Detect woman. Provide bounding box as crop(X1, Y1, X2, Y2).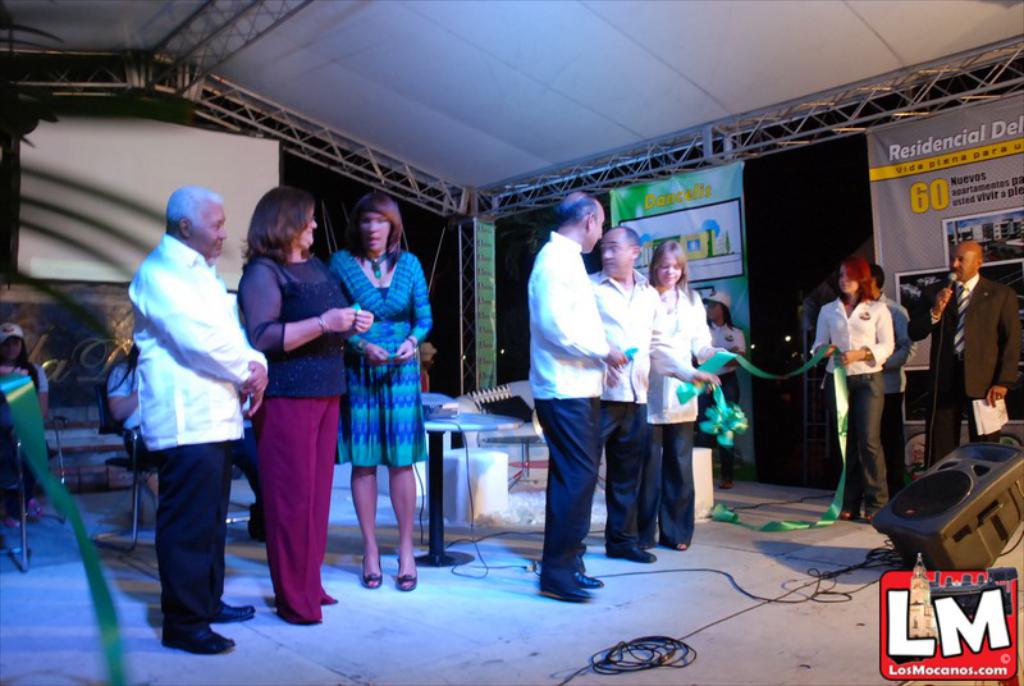
crop(814, 255, 895, 529).
